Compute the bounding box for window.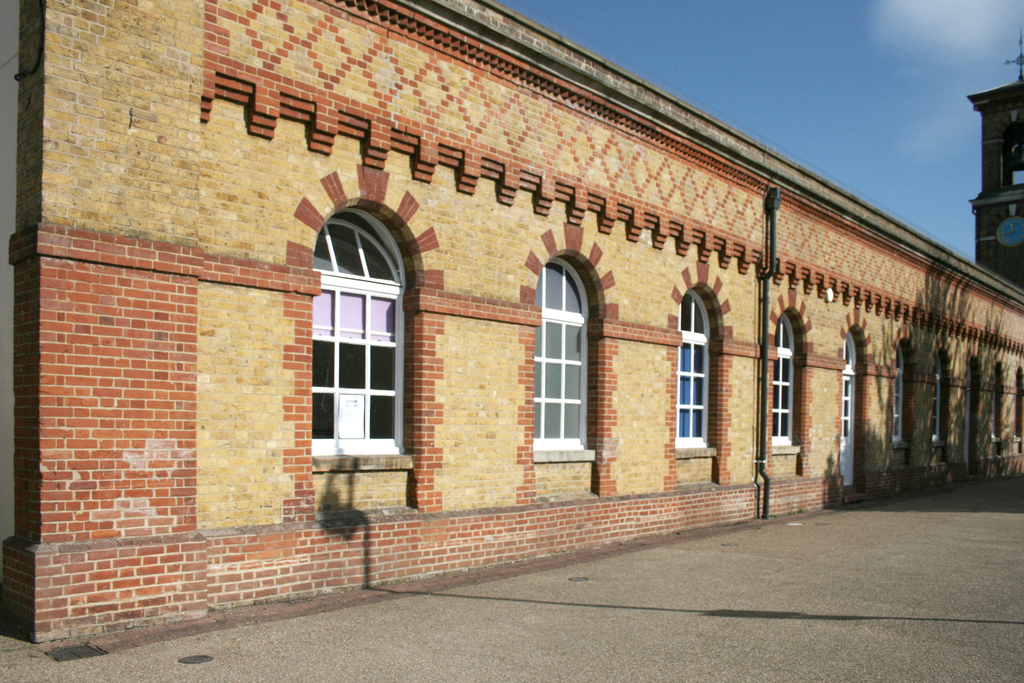
bbox(892, 340, 909, 444).
